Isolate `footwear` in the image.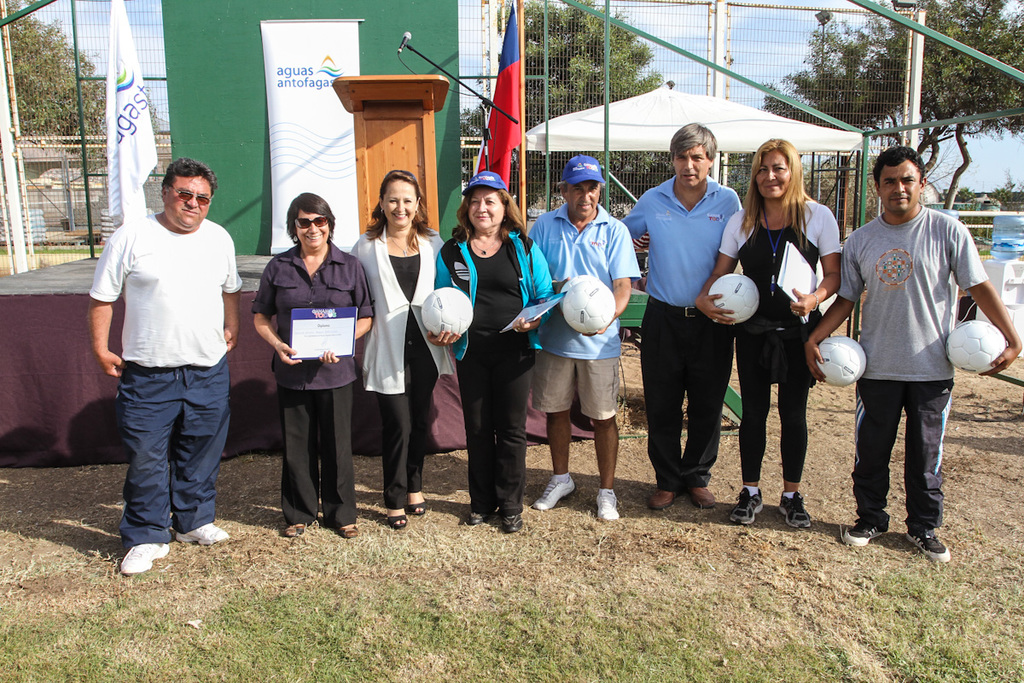
Isolated region: bbox=[508, 511, 522, 537].
